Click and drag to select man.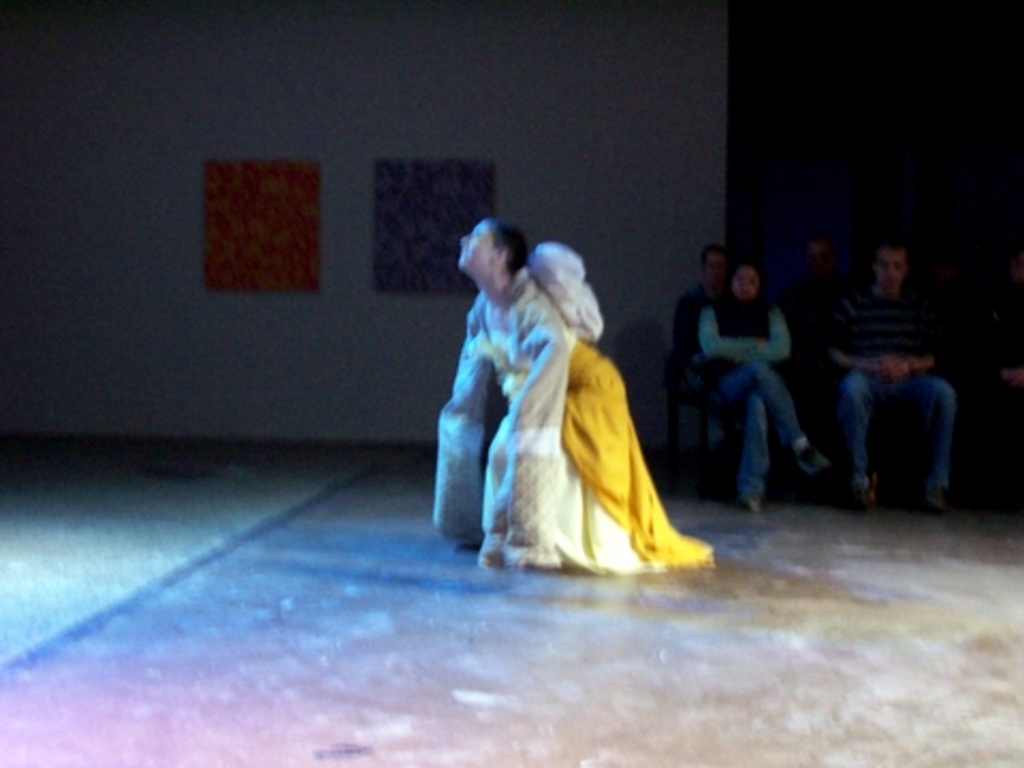
Selection: 819 233 977 514.
